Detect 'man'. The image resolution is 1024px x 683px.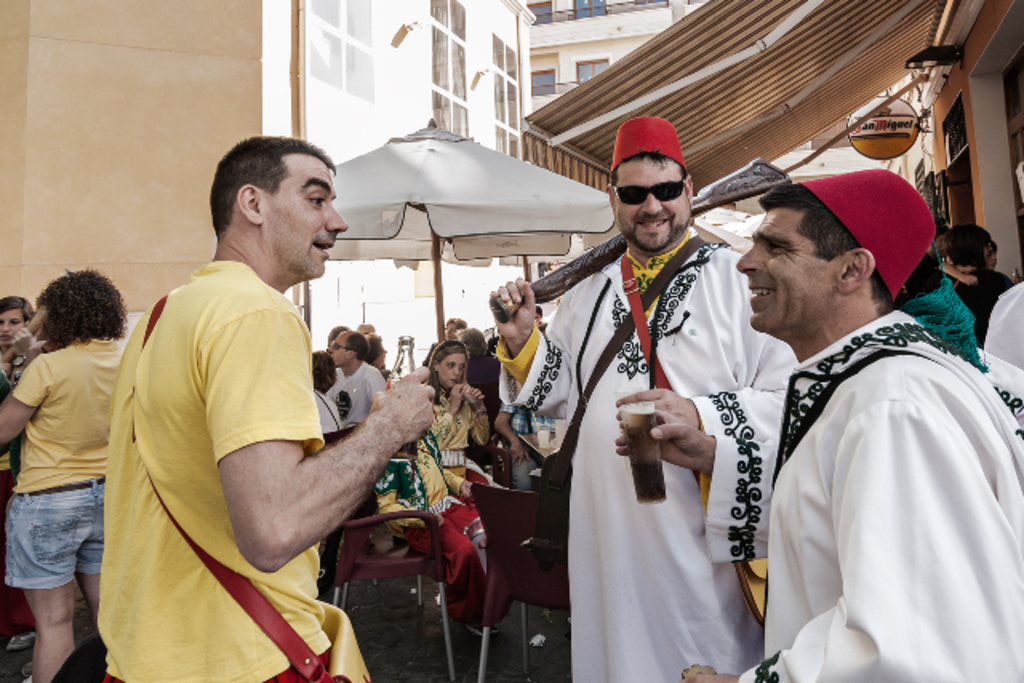
<bbox>326, 320, 392, 435</bbox>.
